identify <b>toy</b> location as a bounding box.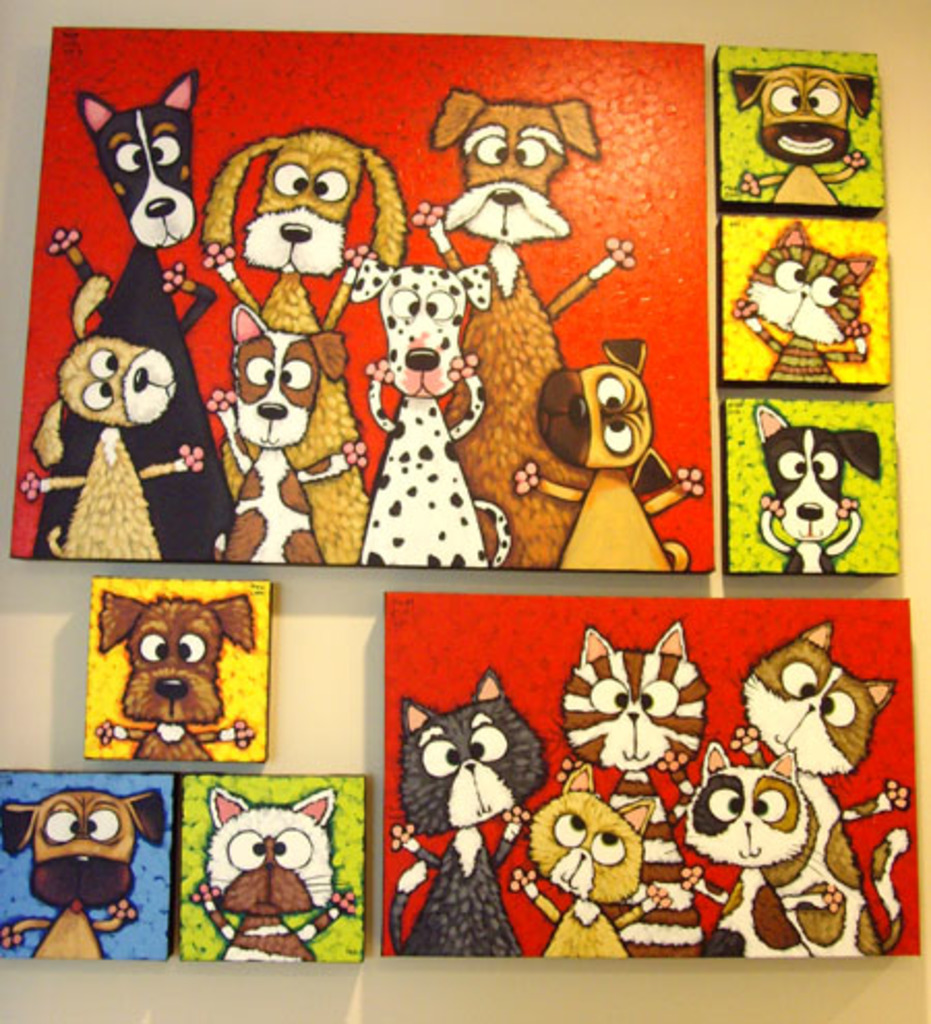
x1=0 y1=790 x2=170 y2=964.
